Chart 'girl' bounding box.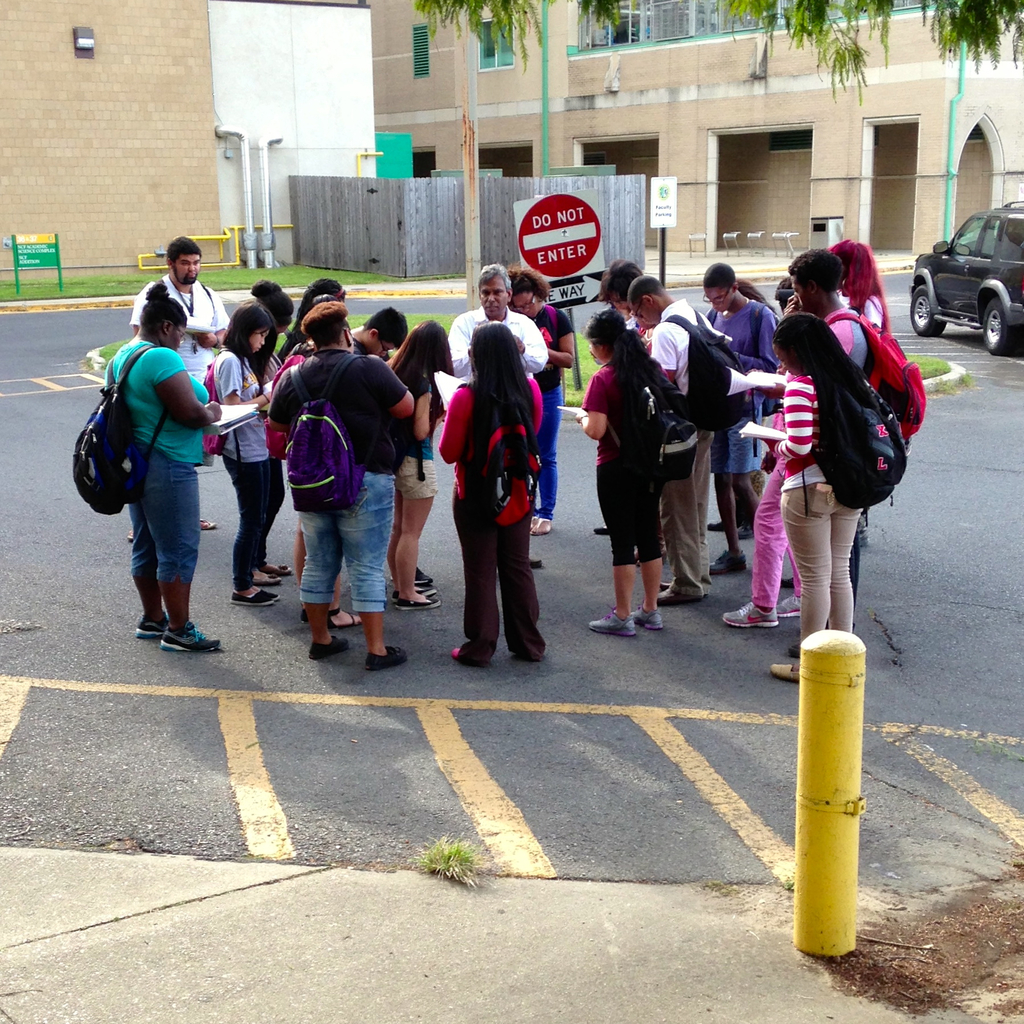
Charted: [x1=438, y1=316, x2=543, y2=666].
